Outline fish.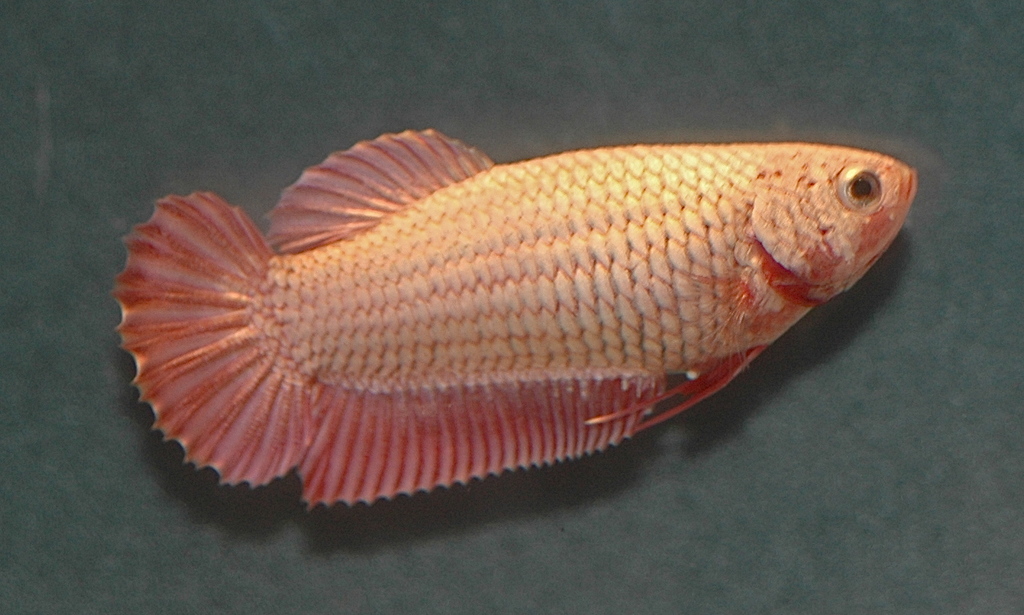
Outline: [left=41, top=136, right=931, bottom=542].
